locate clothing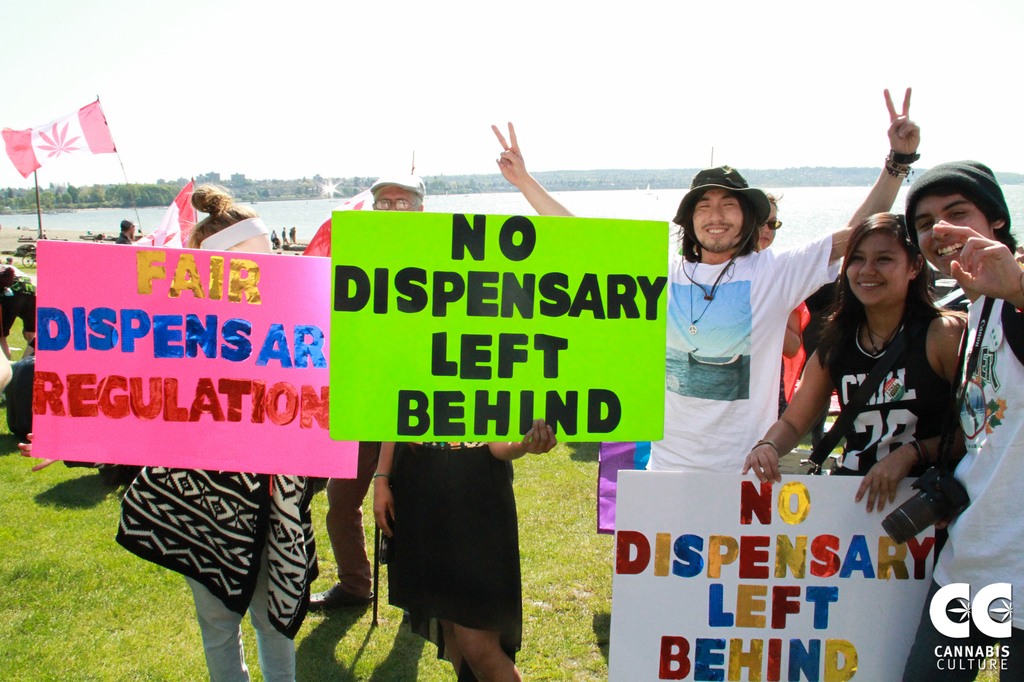
[left=385, top=441, right=521, bottom=681]
